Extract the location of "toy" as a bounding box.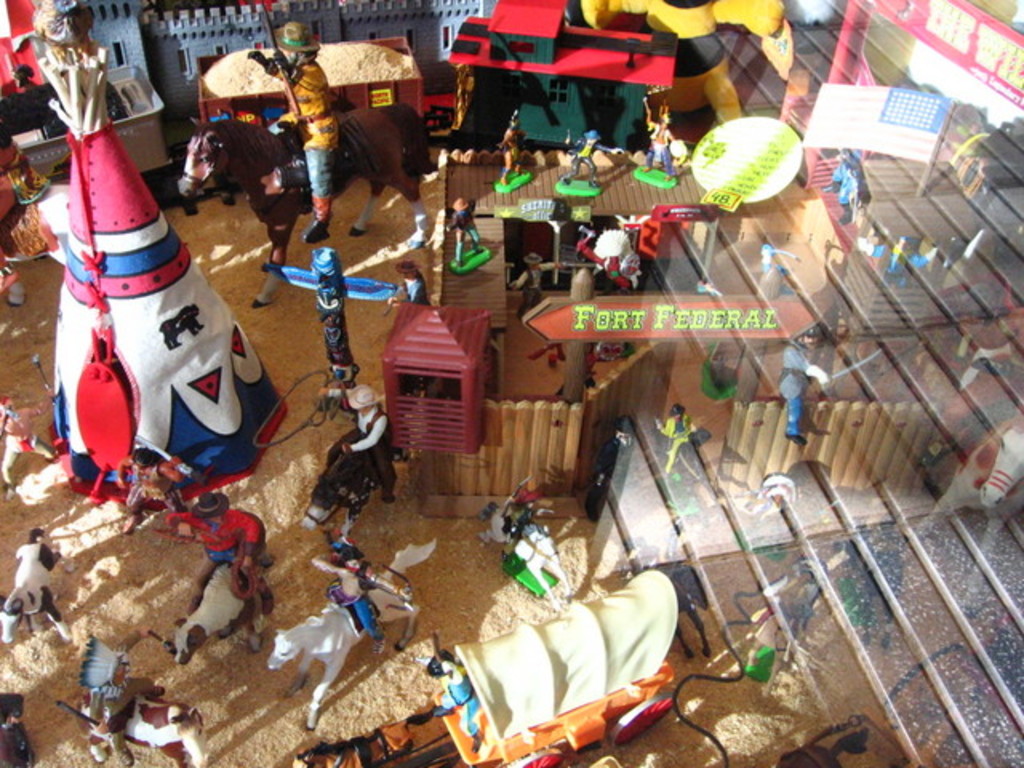
[x1=411, y1=626, x2=494, y2=734].
